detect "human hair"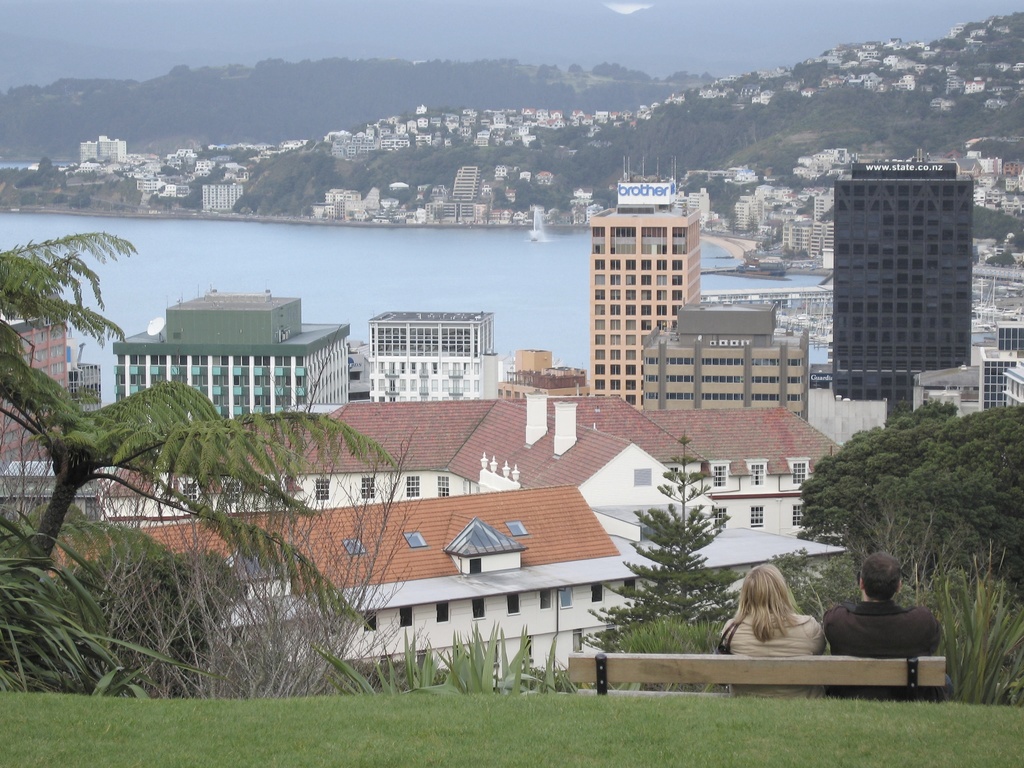
729, 563, 799, 642
